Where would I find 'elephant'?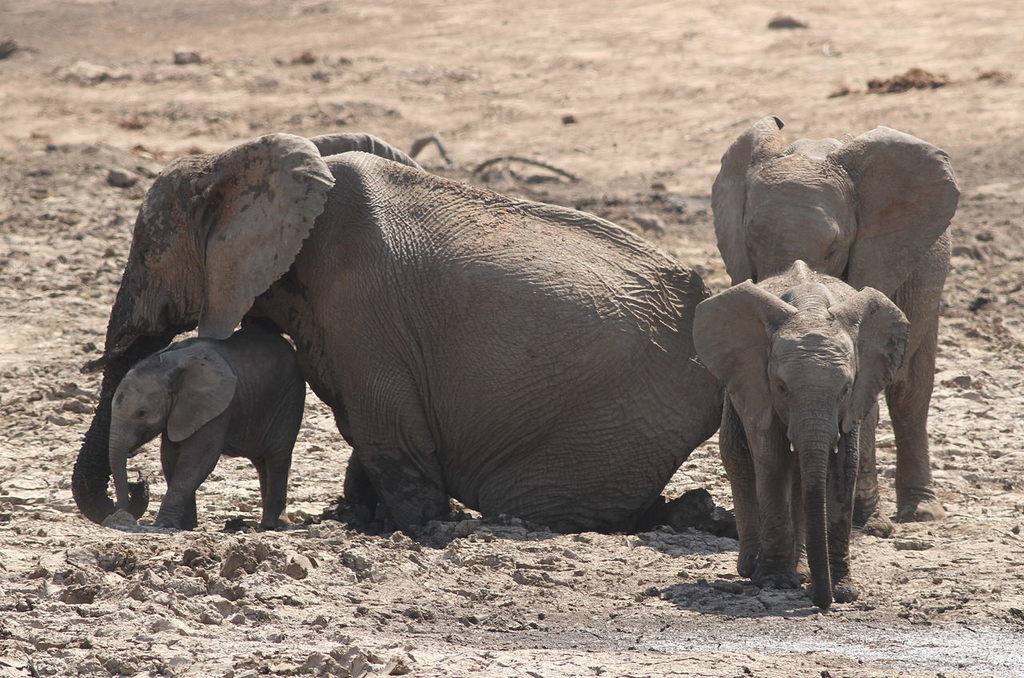
At detection(698, 260, 915, 611).
